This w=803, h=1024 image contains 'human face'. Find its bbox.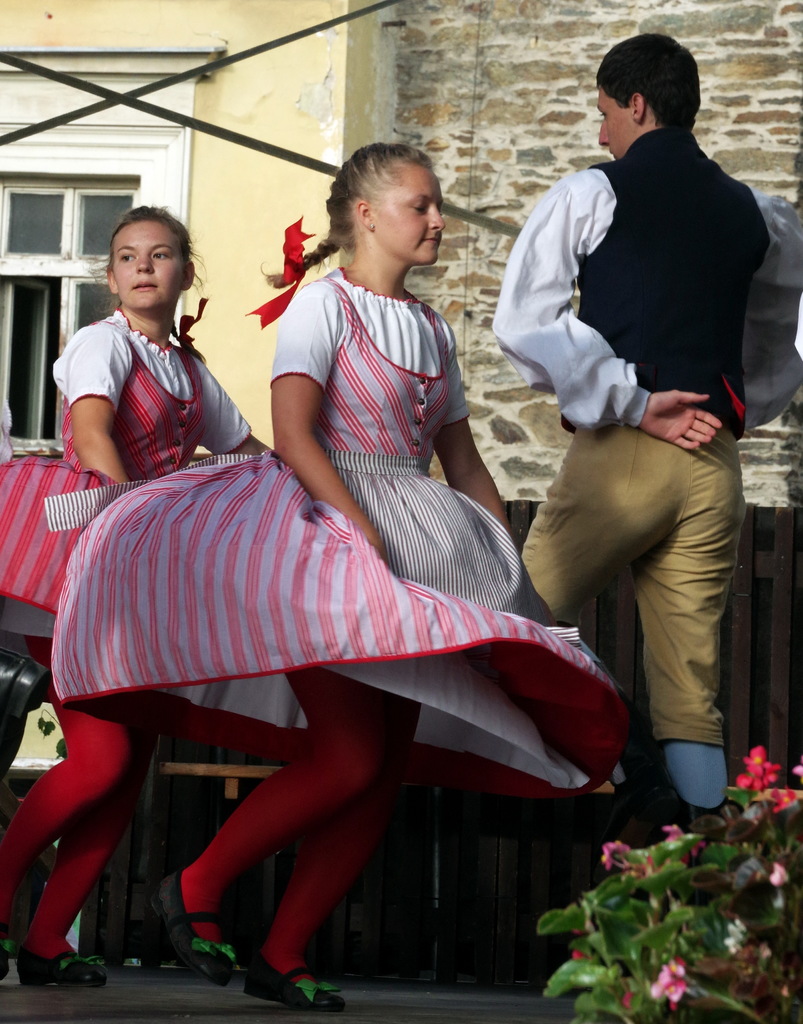
detection(380, 156, 444, 259).
